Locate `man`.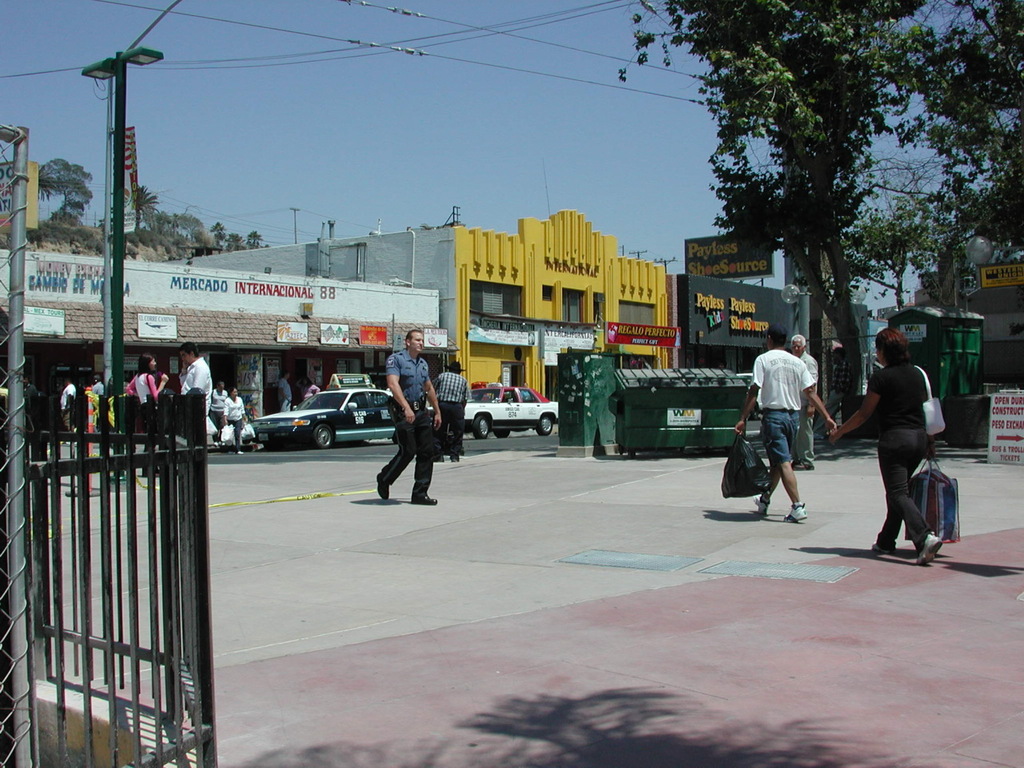
Bounding box: crop(178, 339, 212, 418).
